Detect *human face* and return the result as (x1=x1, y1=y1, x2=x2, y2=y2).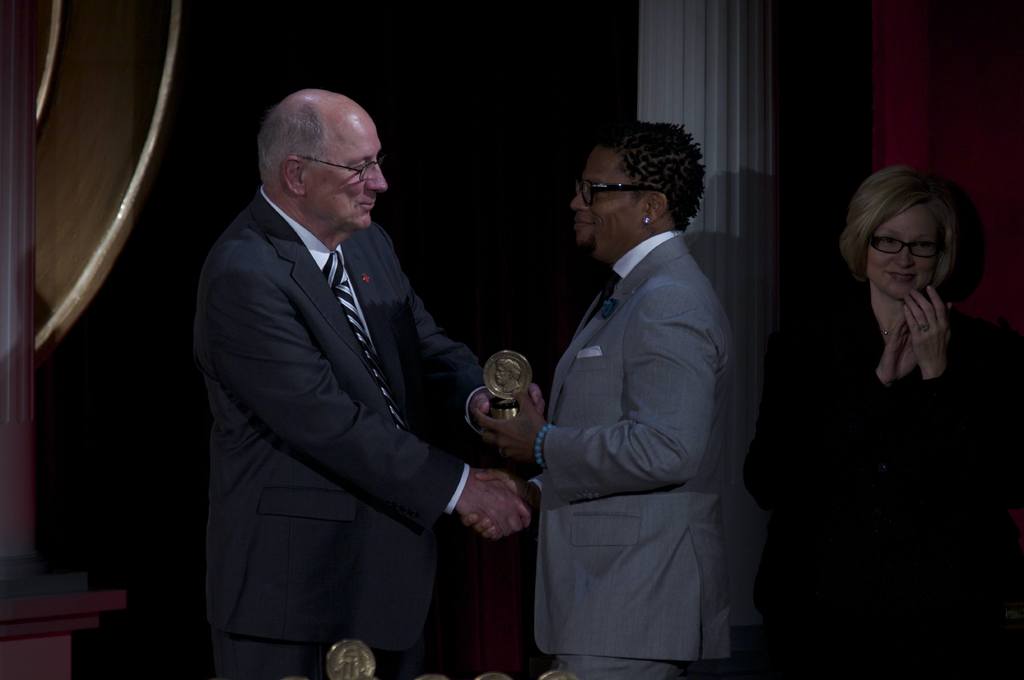
(x1=298, y1=113, x2=387, y2=235).
